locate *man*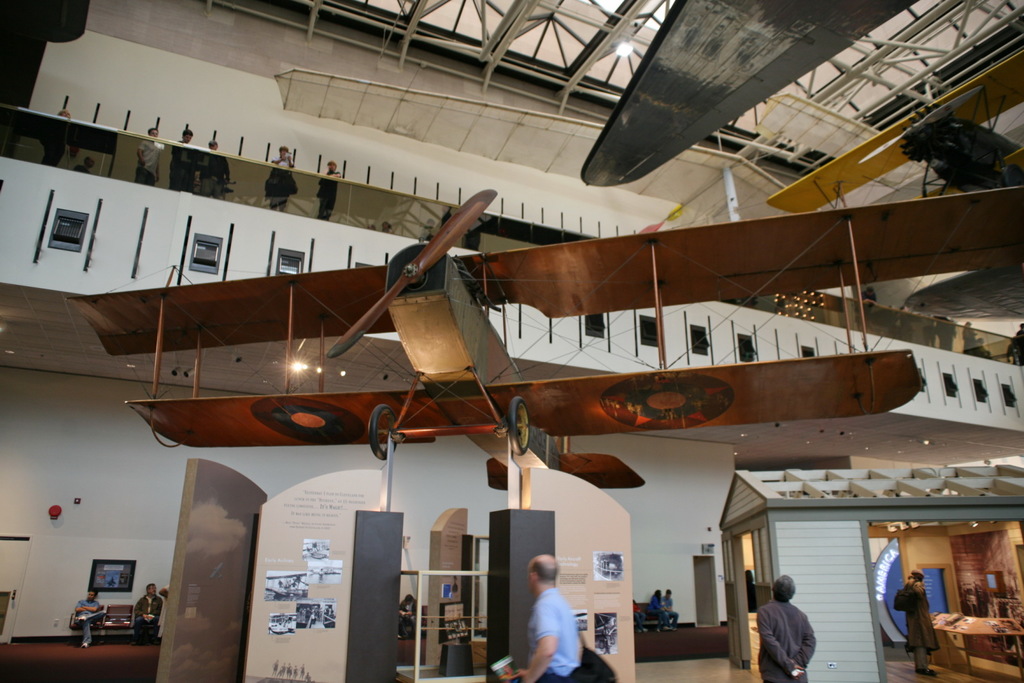
[71,587,111,655]
